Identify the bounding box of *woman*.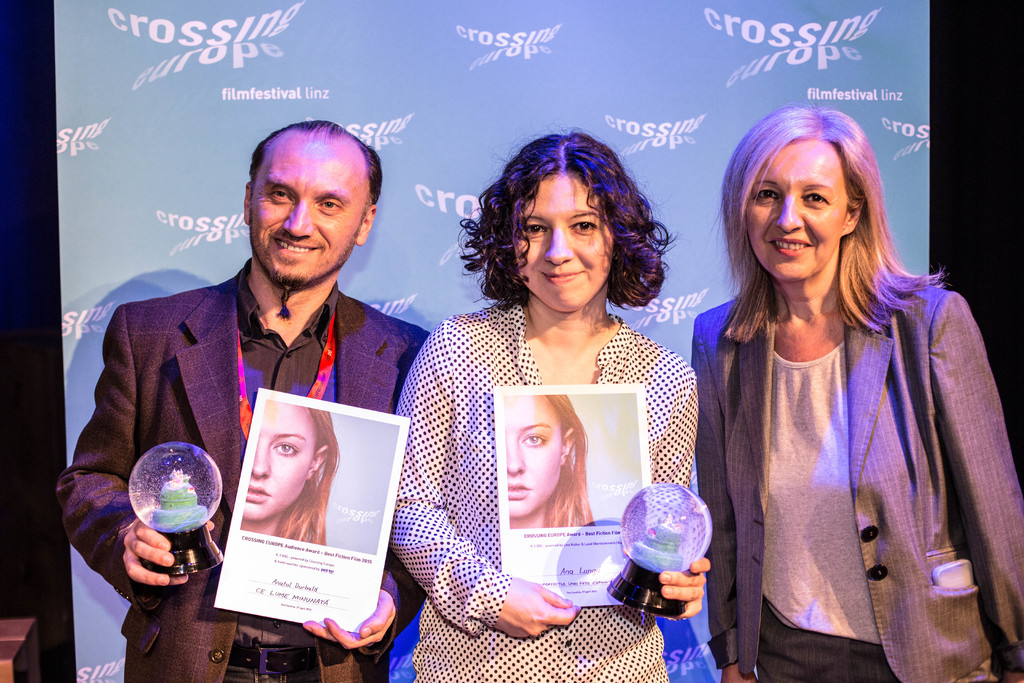
378 178 721 621.
